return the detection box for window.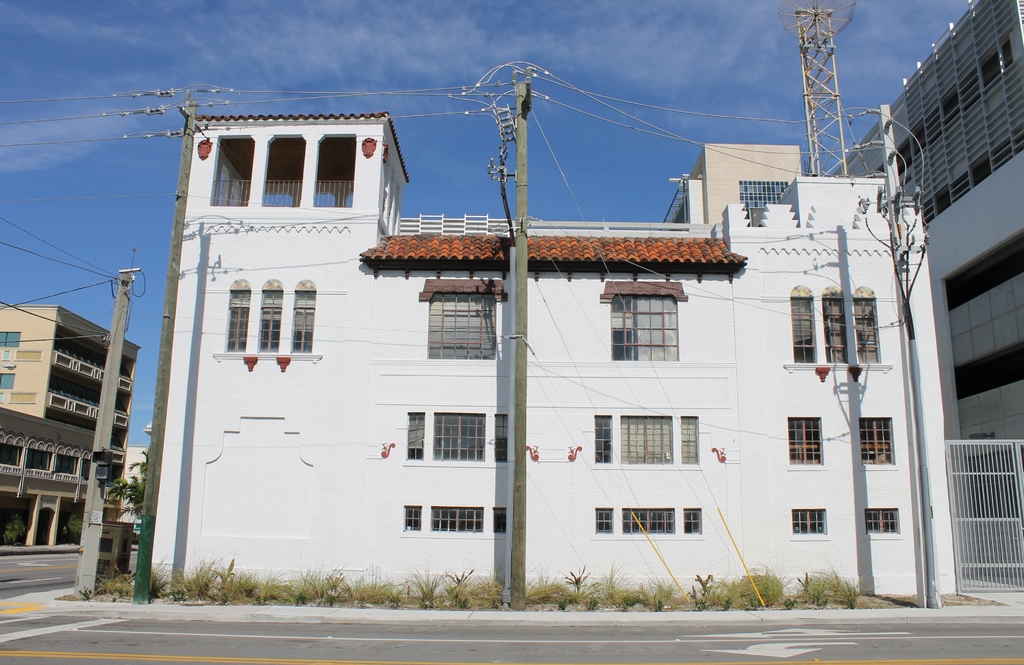
<box>414,275,511,369</box>.
